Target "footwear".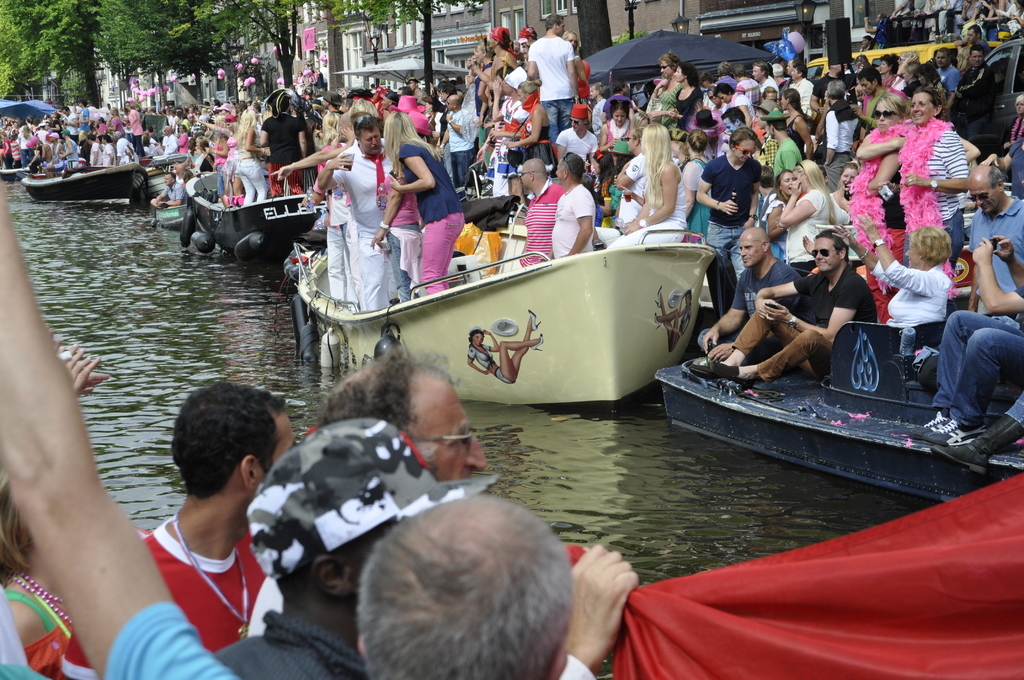
Target region: <bbox>655, 311, 664, 331</bbox>.
